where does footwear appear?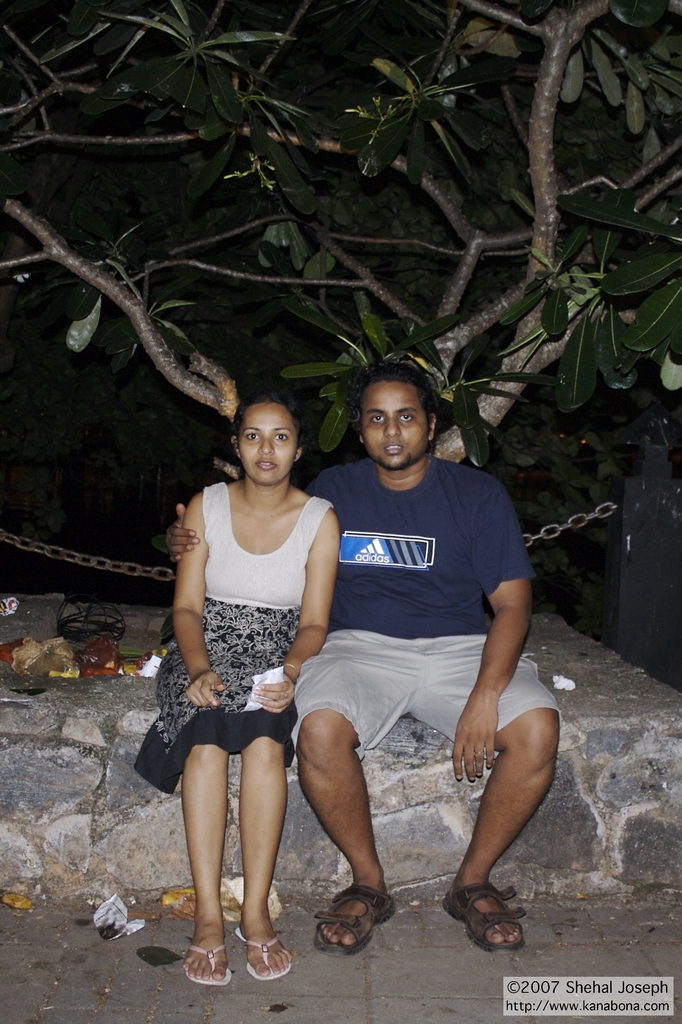
Appears at rect(232, 931, 289, 977).
